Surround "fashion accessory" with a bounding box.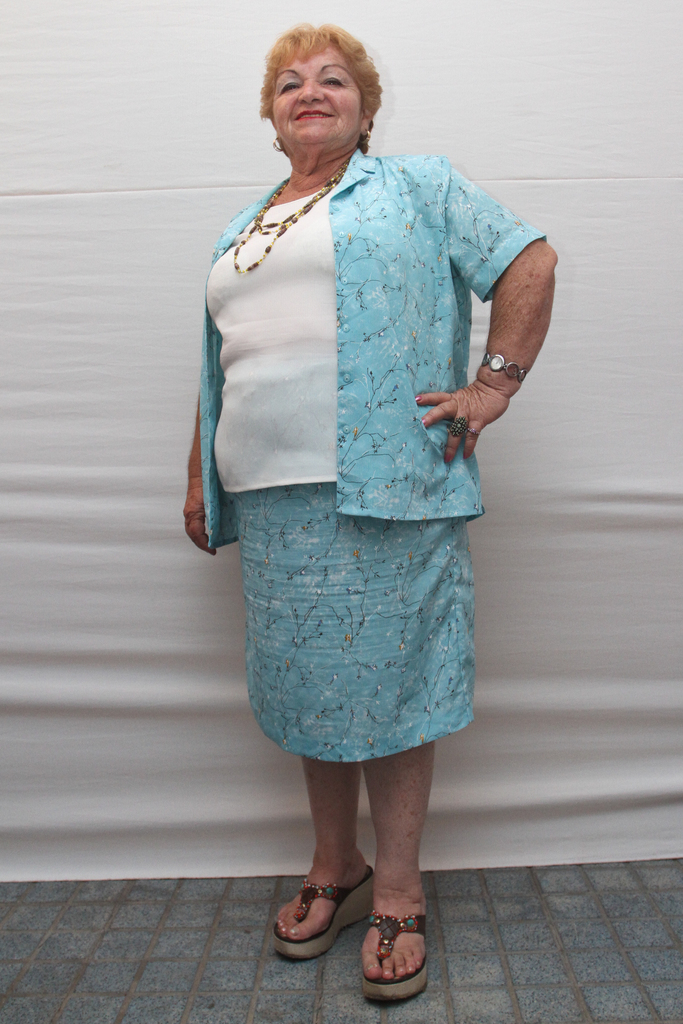
{"x1": 267, "y1": 132, "x2": 283, "y2": 154}.
